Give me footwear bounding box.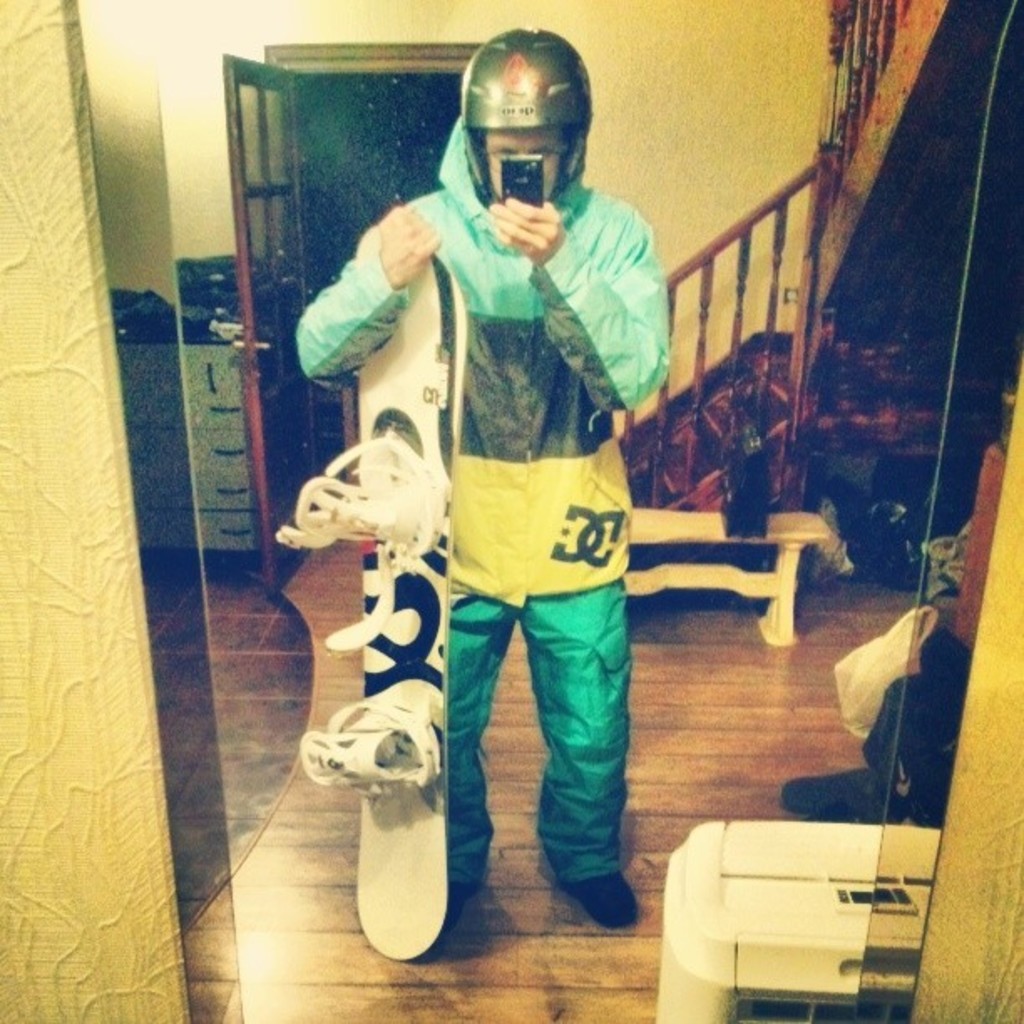
311, 676, 479, 964.
